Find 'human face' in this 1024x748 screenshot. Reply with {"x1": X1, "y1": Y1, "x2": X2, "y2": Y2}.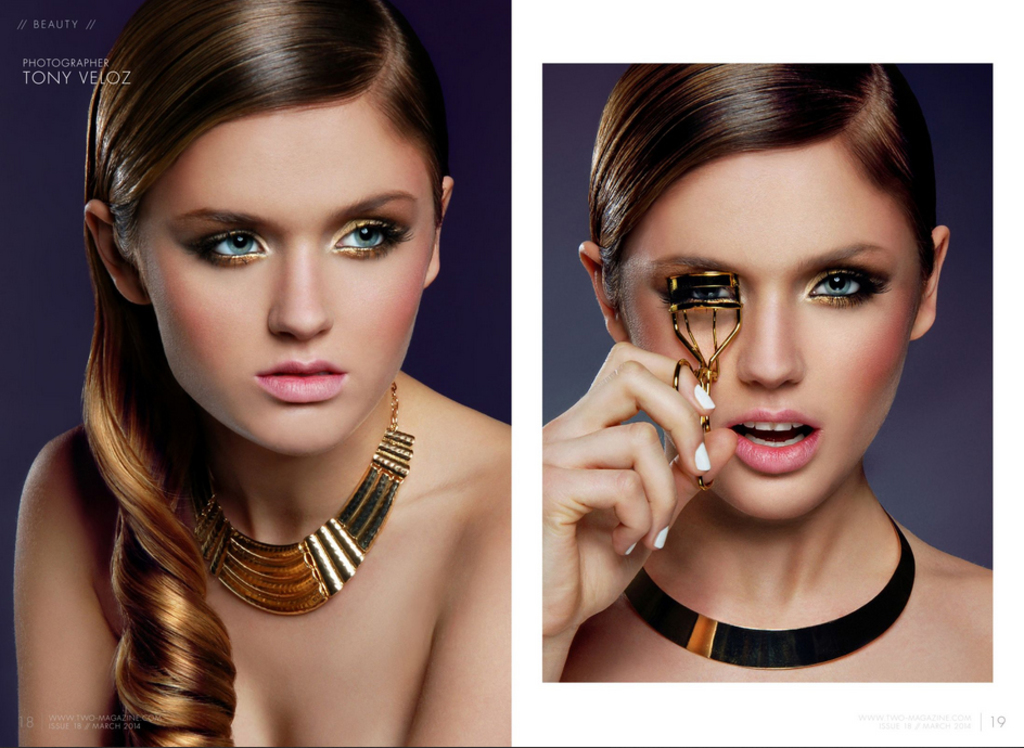
{"x1": 139, "y1": 96, "x2": 438, "y2": 452}.
